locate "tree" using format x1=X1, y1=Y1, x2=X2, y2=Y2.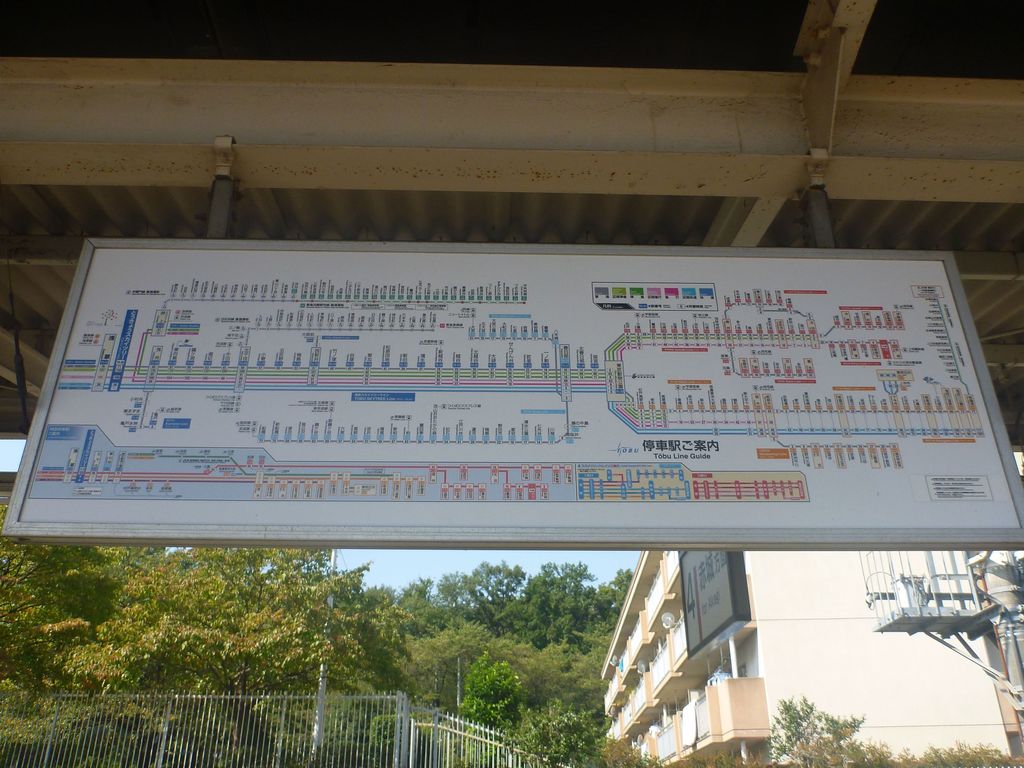
x1=385, y1=556, x2=527, y2=639.
